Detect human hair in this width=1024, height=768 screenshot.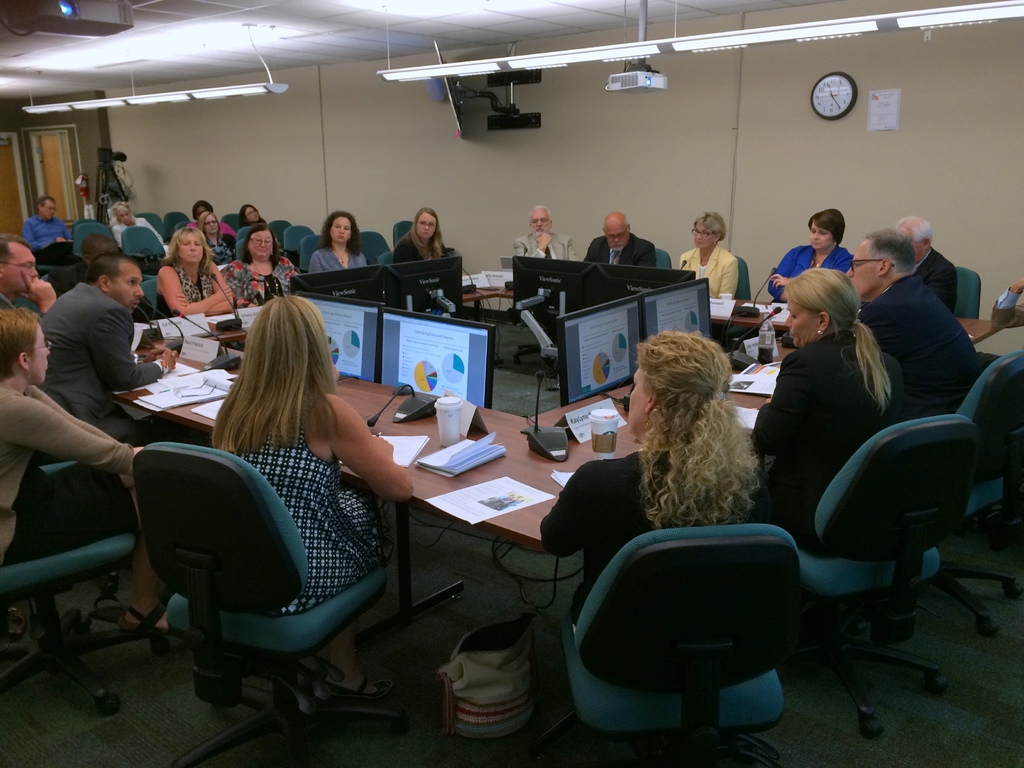
Detection: 402:209:445:264.
